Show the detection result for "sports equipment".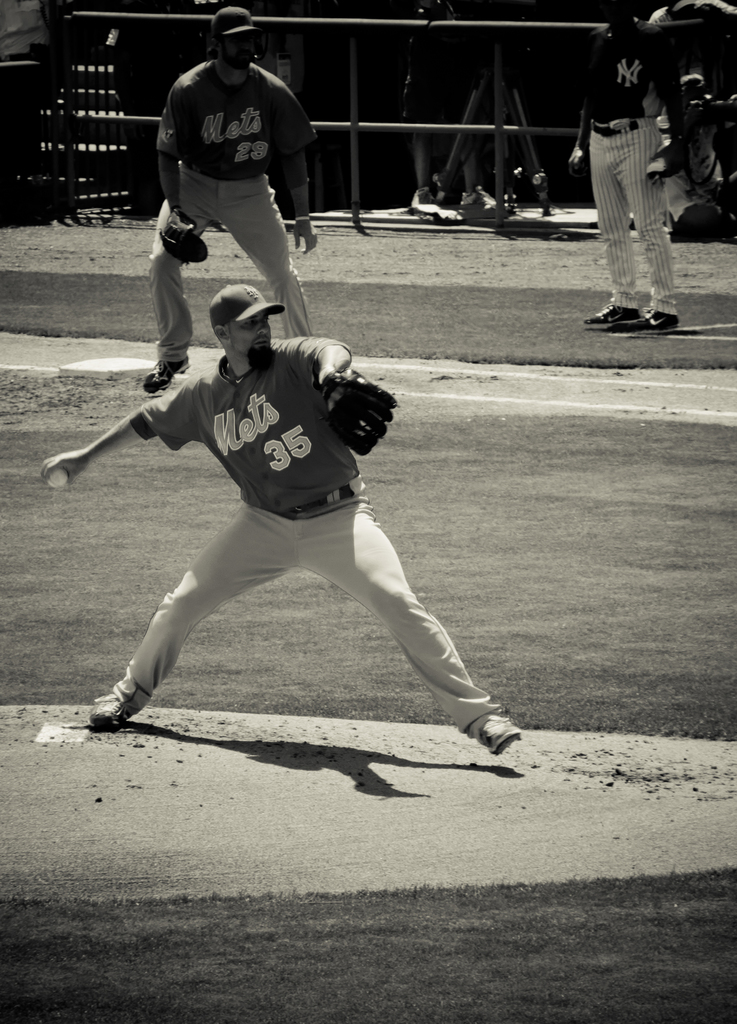
585:304:641:332.
